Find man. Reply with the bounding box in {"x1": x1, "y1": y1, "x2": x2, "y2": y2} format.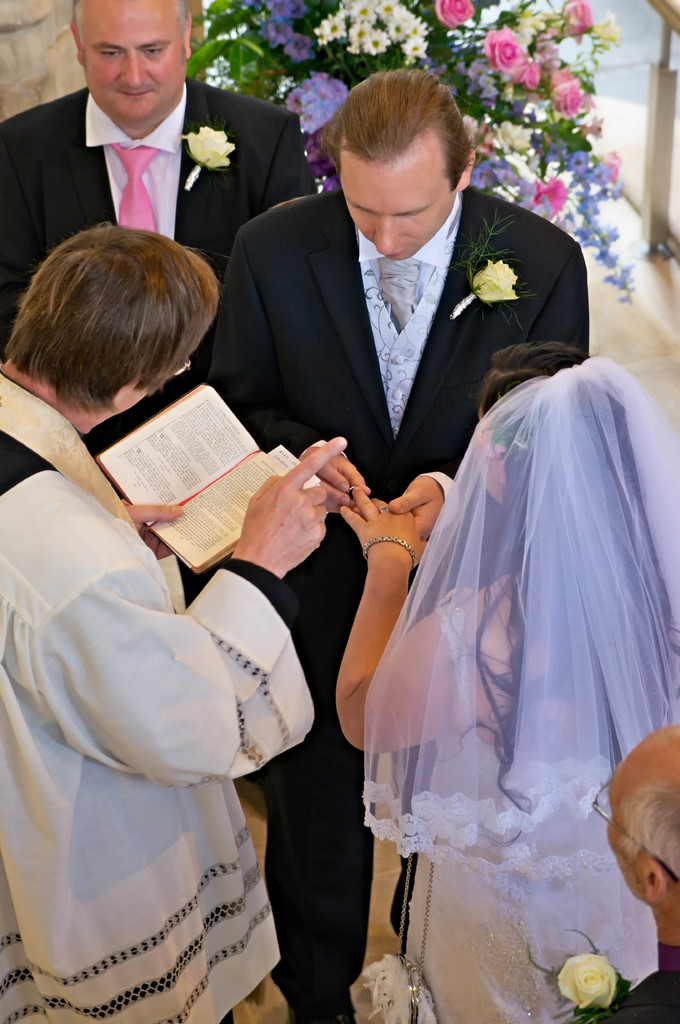
{"x1": 1, "y1": 0, "x2": 317, "y2": 603}.
